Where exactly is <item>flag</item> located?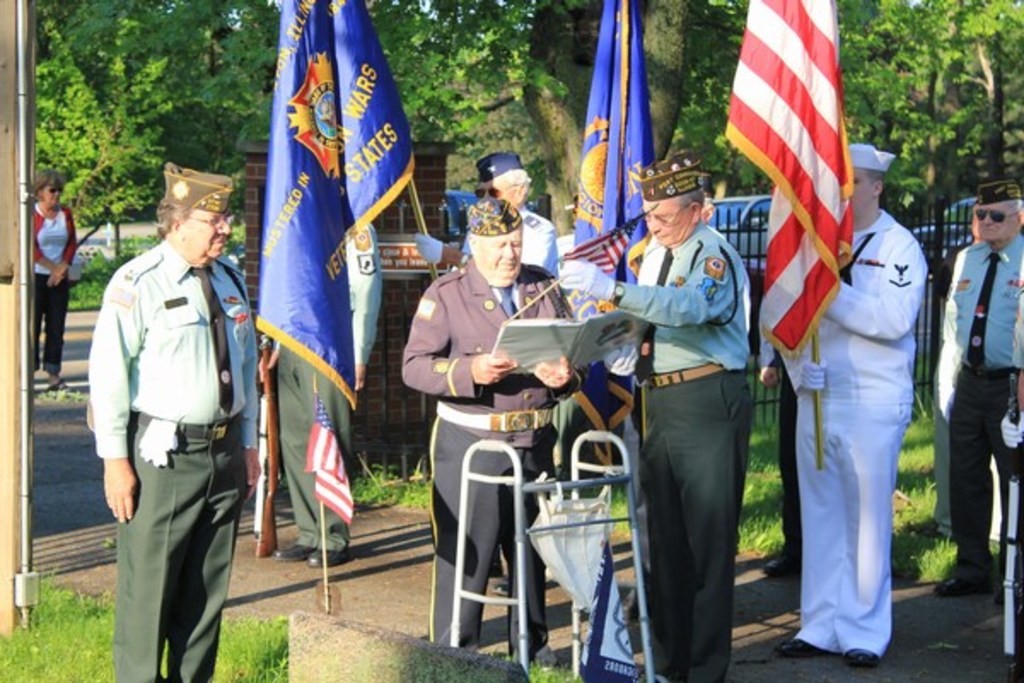
Its bounding box is box(695, 0, 864, 355).
